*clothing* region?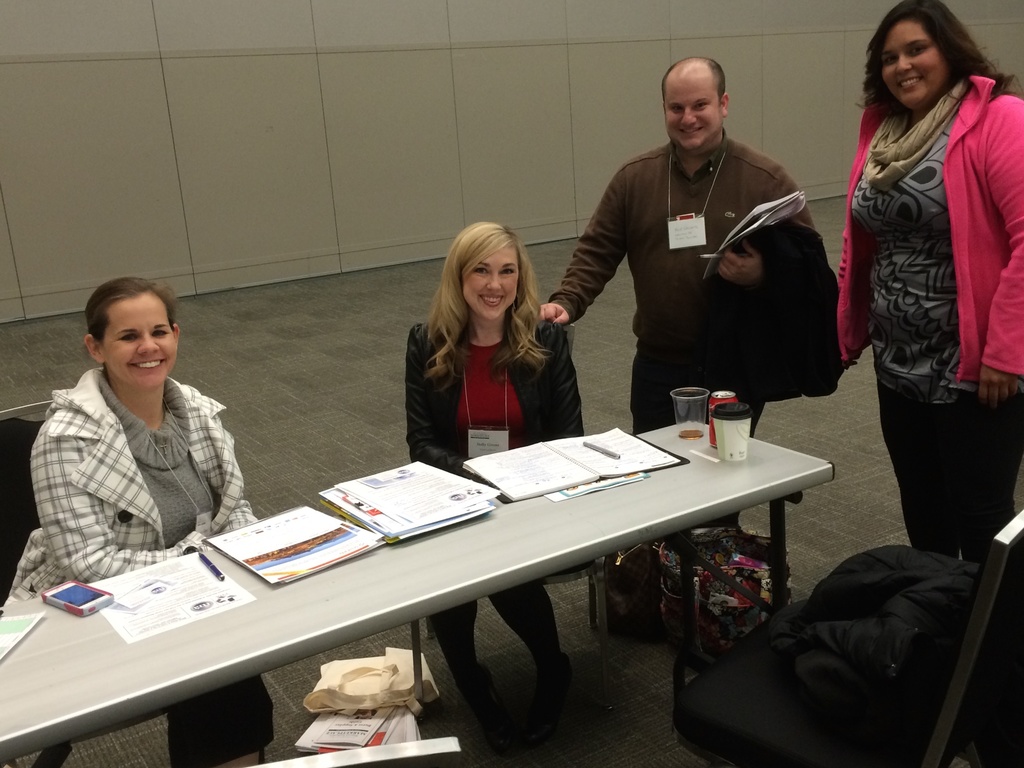
l=831, t=72, r=1023, b=566
